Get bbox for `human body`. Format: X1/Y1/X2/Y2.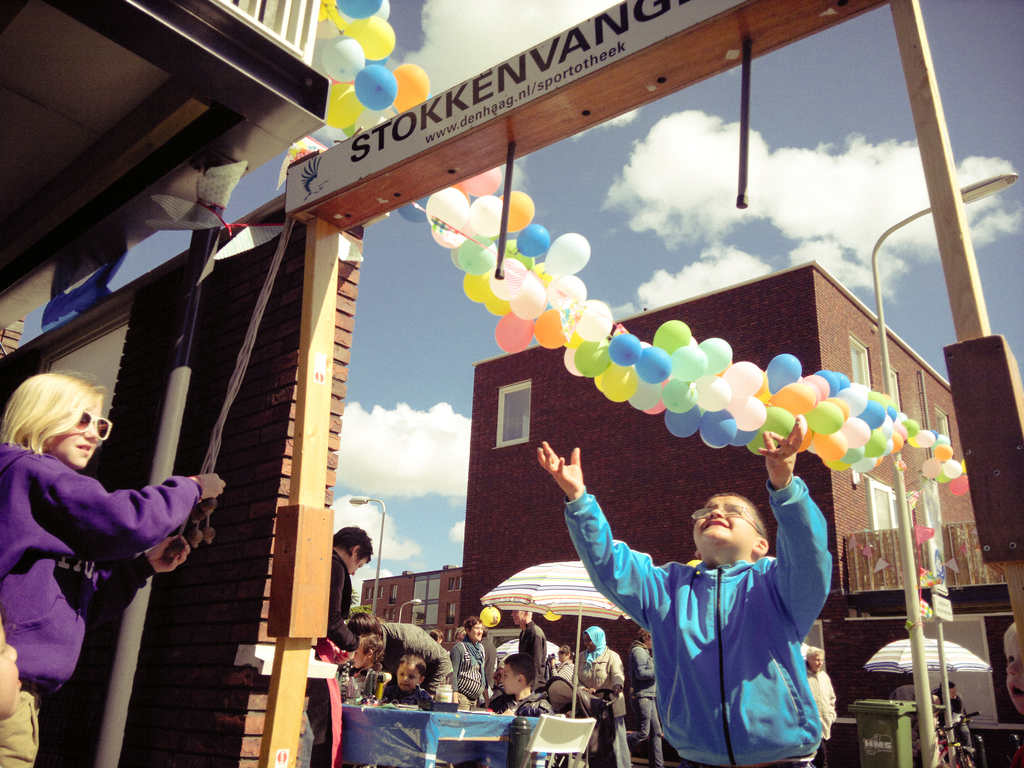
378/682/435/709.
